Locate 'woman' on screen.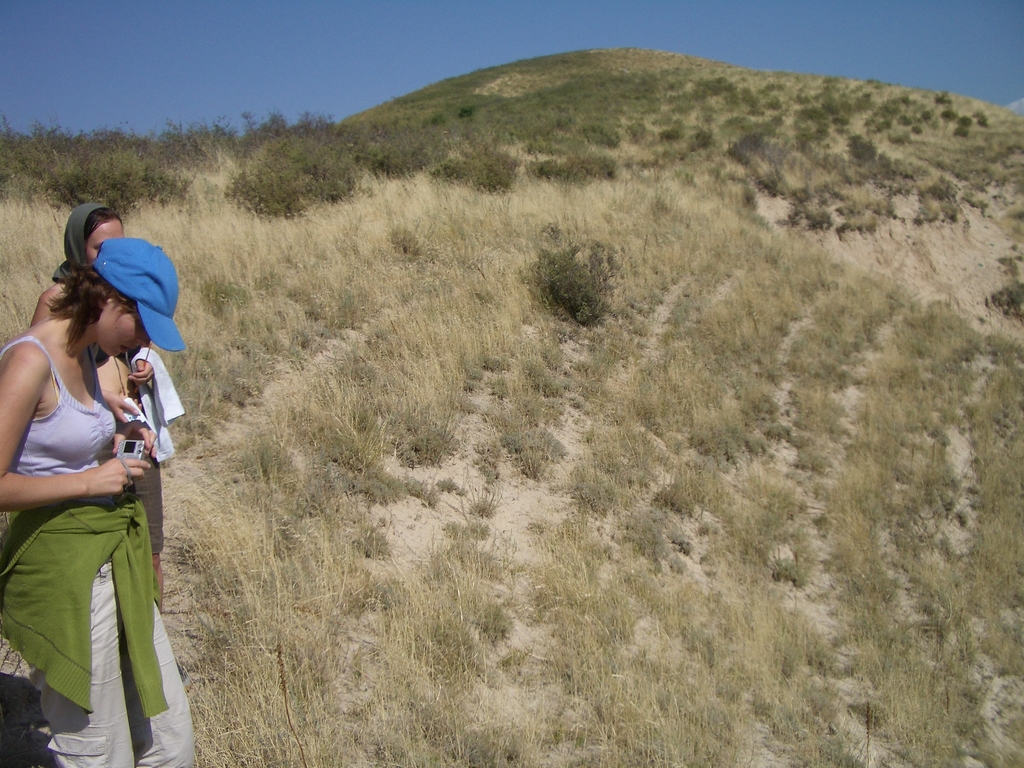
On screen at 31:207:161:618.
